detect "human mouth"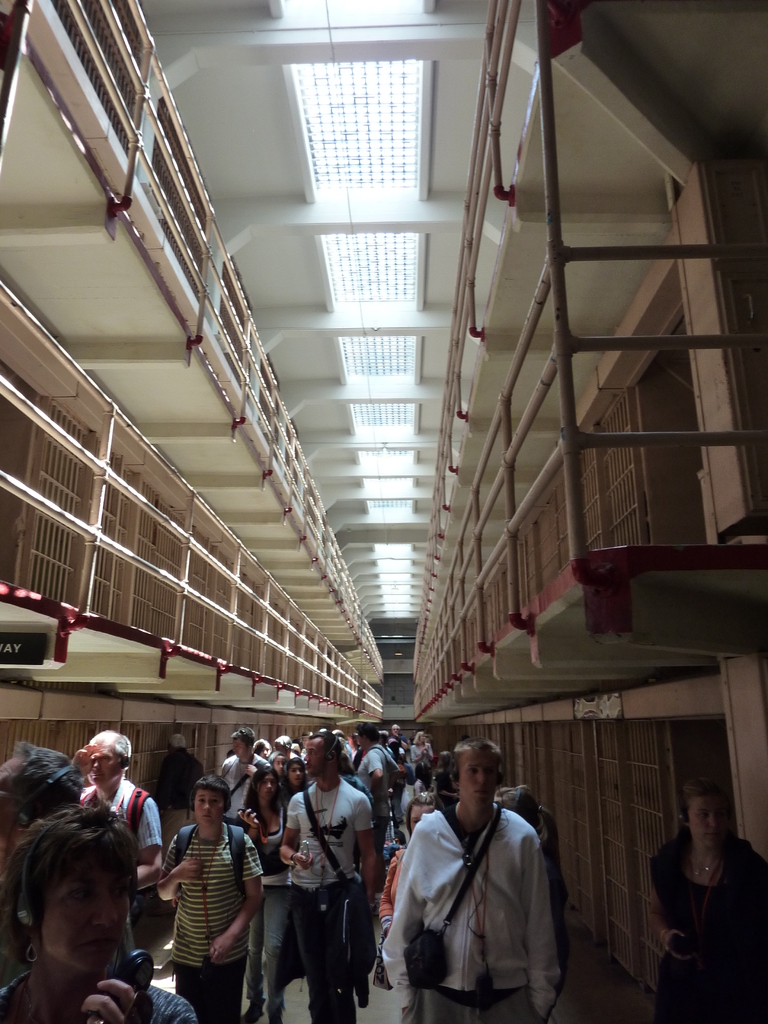
x1=277 y1=769 x2=282 y2=774
